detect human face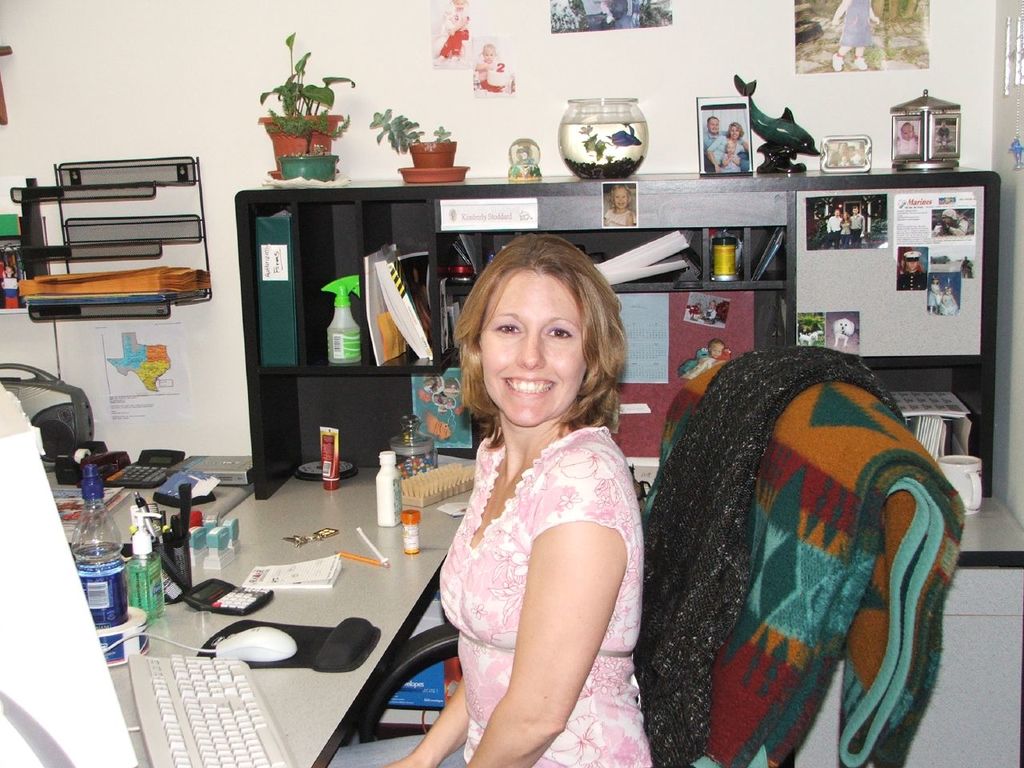
[729, 123, 741, 139]
